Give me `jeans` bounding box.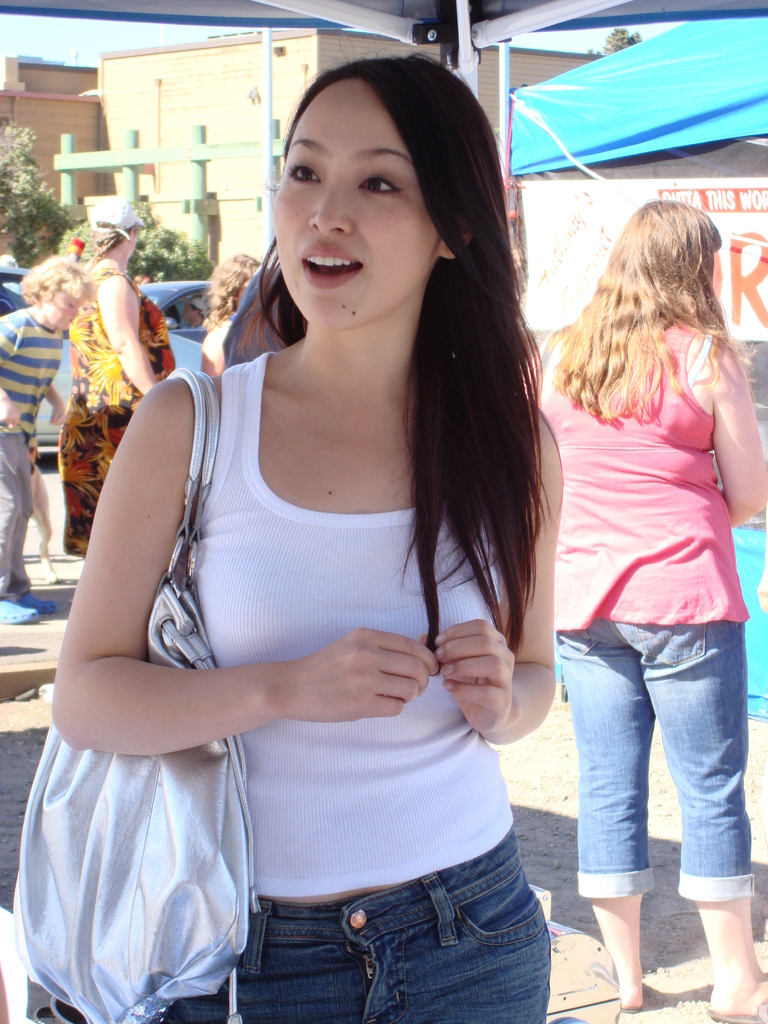
box(164, 840, 558, 1023).
